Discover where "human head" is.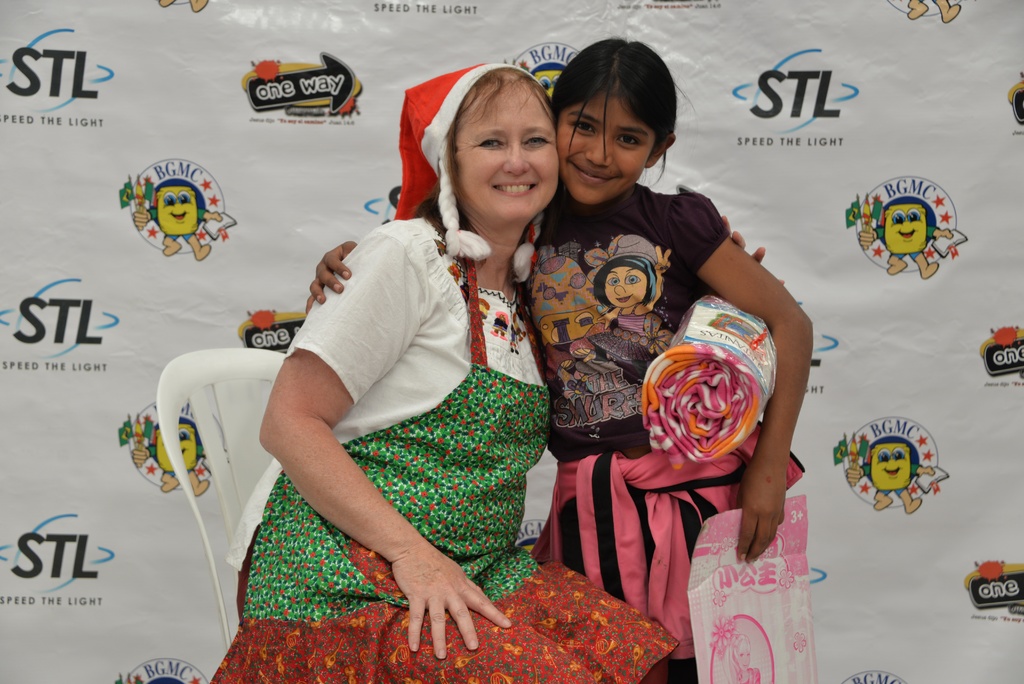
Discovered at box=[868, 447, 913, 486].
